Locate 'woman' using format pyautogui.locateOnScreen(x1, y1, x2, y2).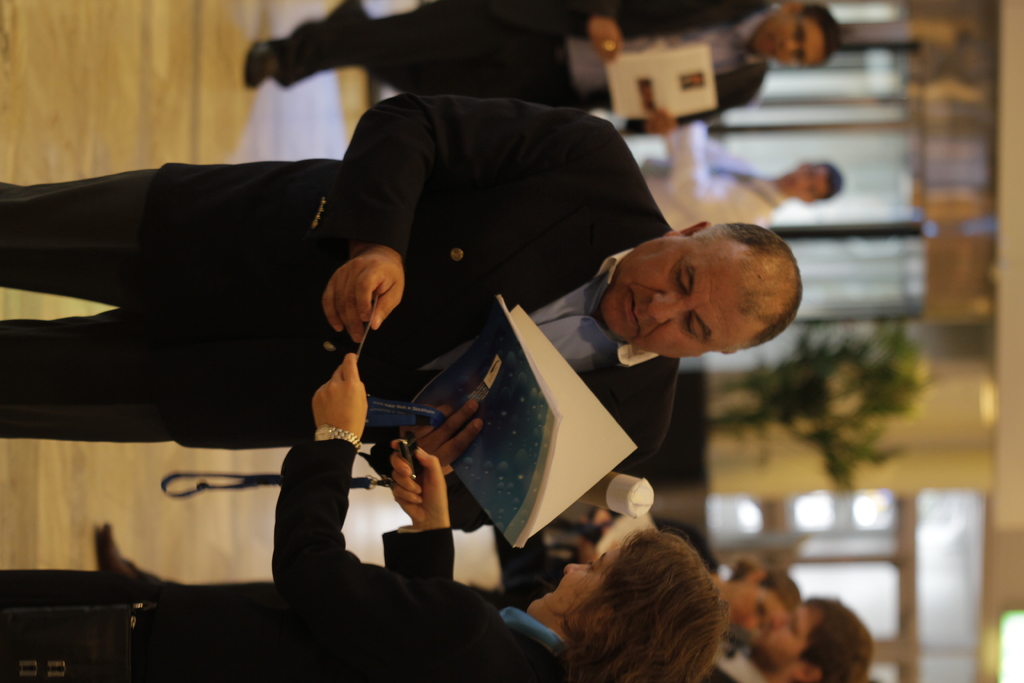
pyautogui.locateOnScreen(0, 352, 728, 682).
